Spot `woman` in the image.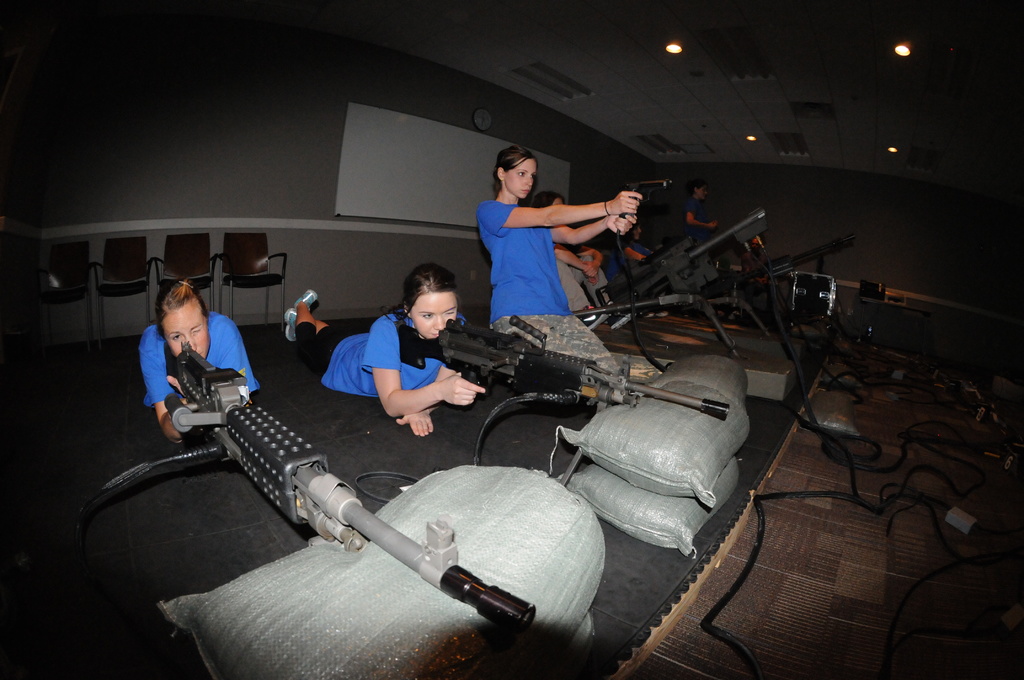
`woman` found at (618, 222, 655, 257).
